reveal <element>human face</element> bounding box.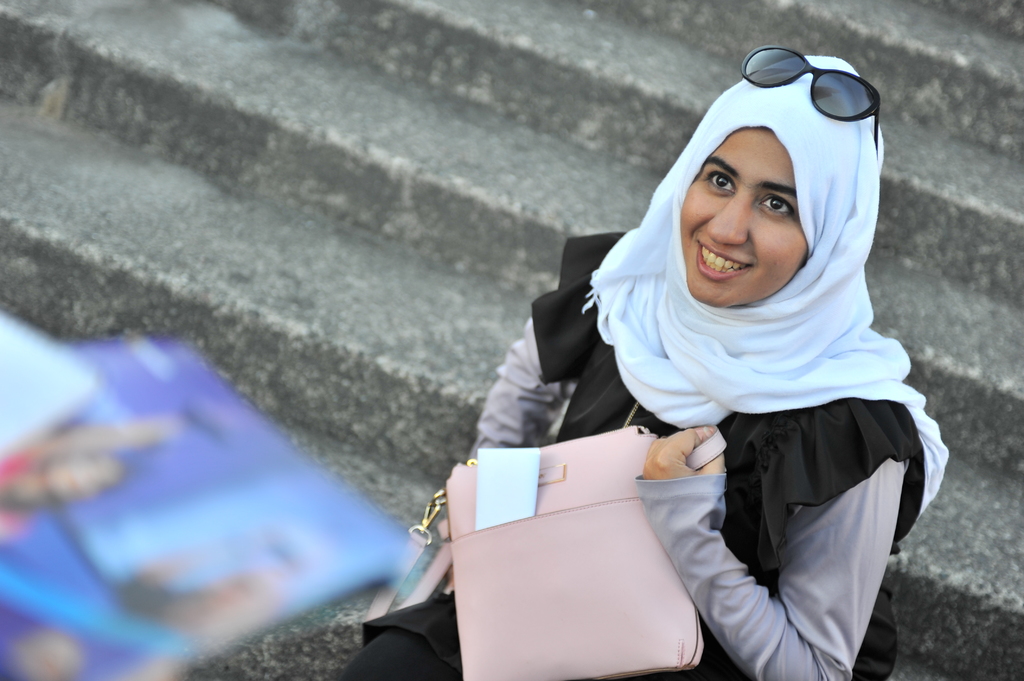
Revealed: (681, 127, 814, 309).
